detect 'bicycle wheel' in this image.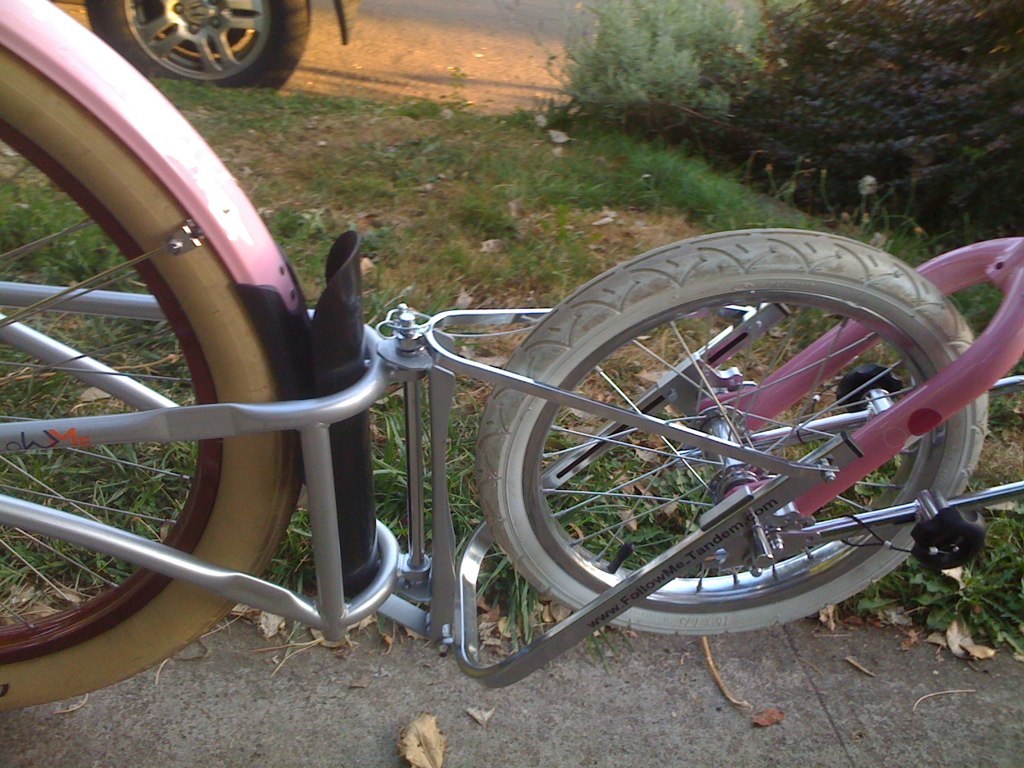
Detection: bbox=[0, 42, 301, 717].
